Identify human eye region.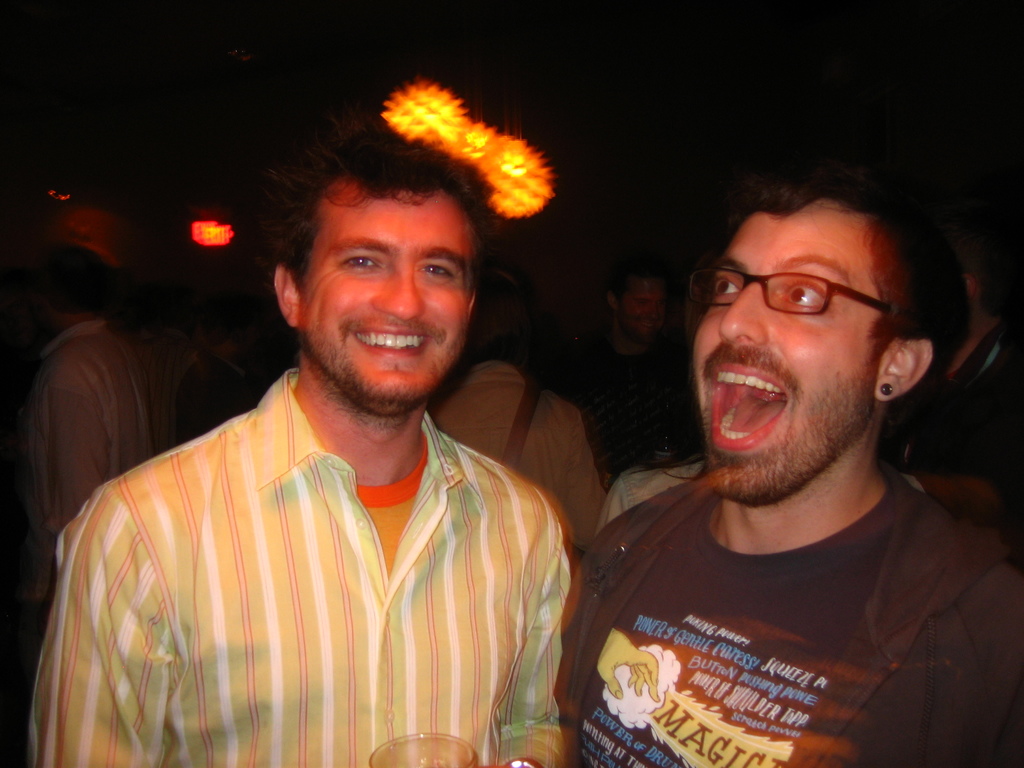
Region: (778,278,831,311).
